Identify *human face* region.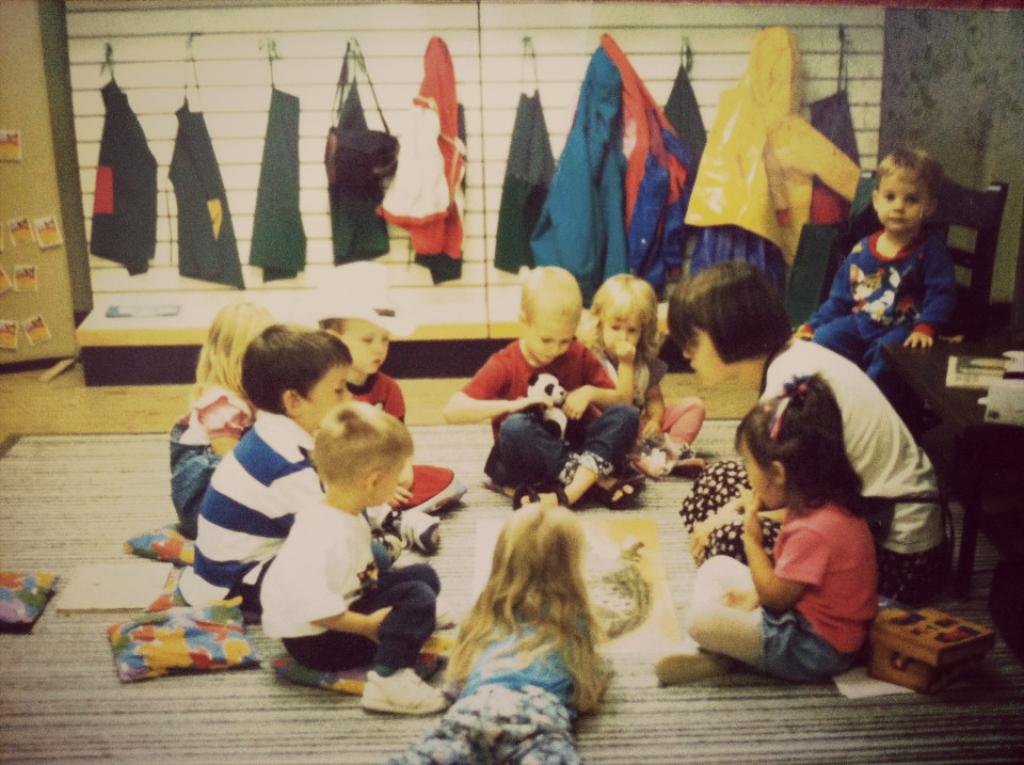
Region: left=882, top=168, right=923, bottom=233.
